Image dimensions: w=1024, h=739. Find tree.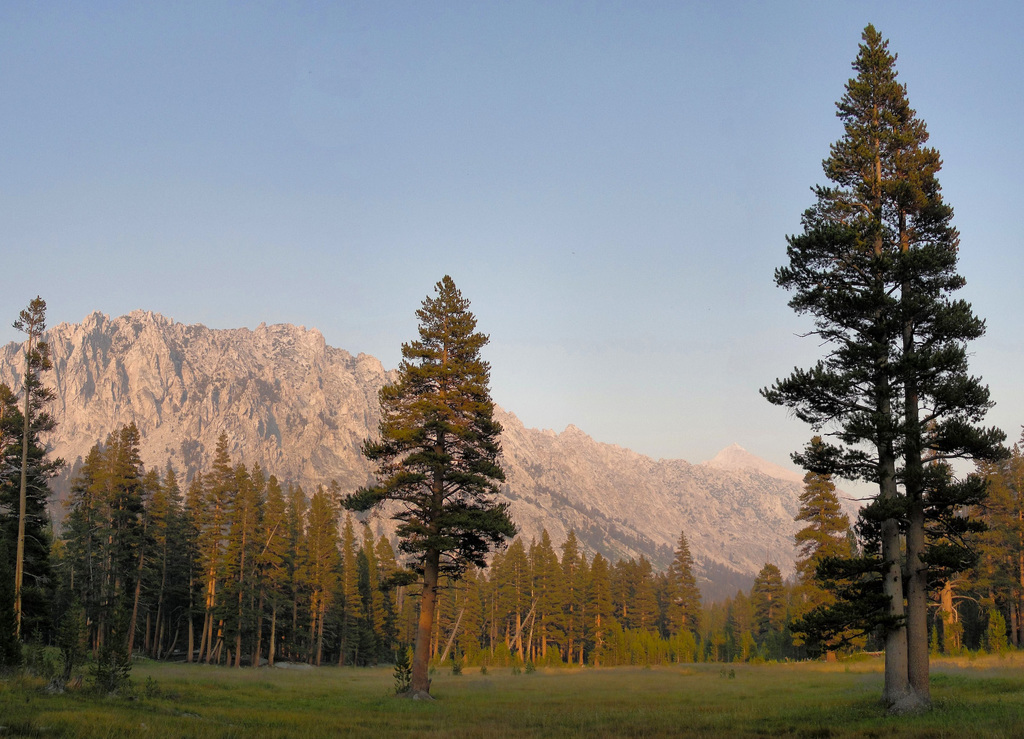
locate(284, 470, 344, 678).
